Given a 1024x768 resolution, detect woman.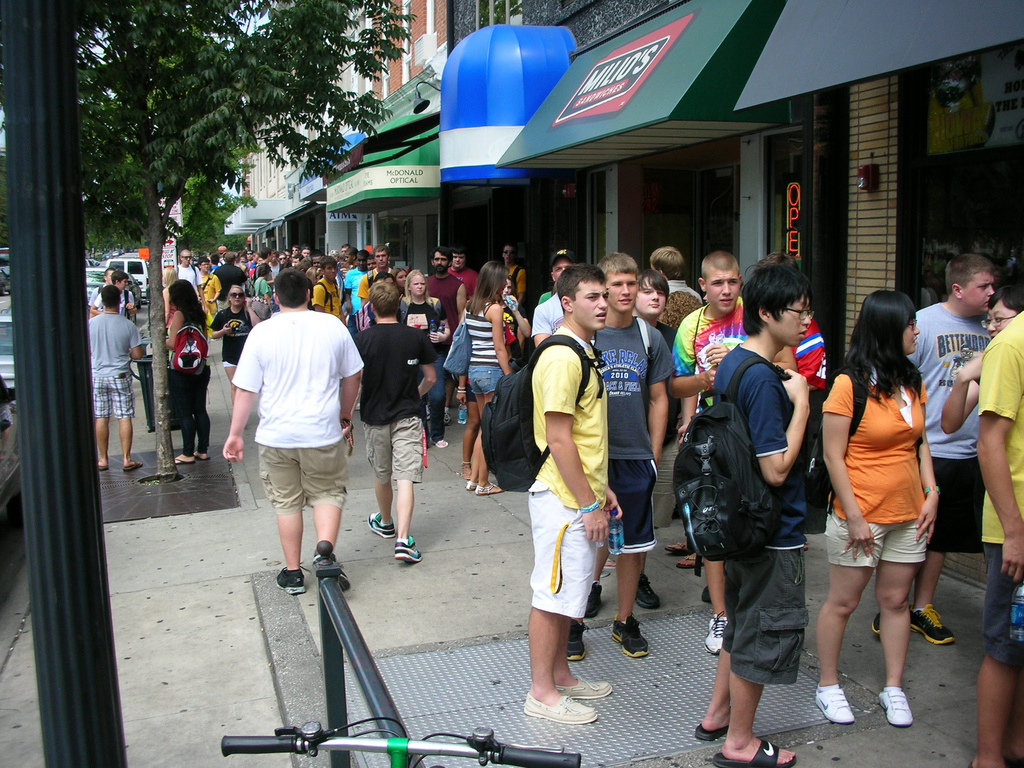
<bbox>464, 258, 509, 502</bbox>.
